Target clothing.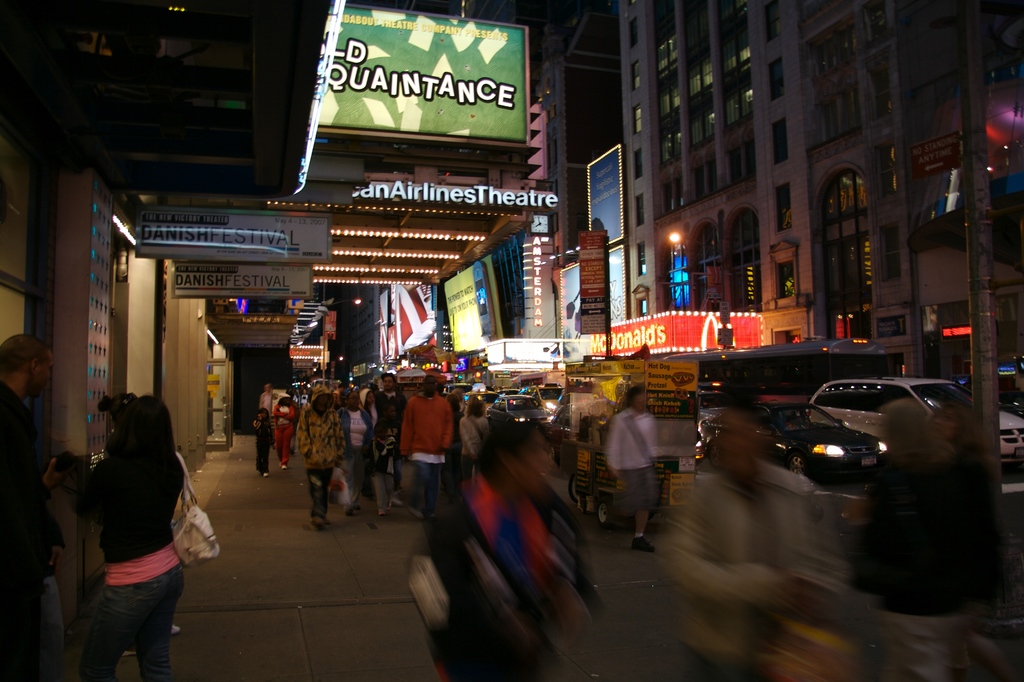
Target region: bbox=[301, 402, 353, 525].
